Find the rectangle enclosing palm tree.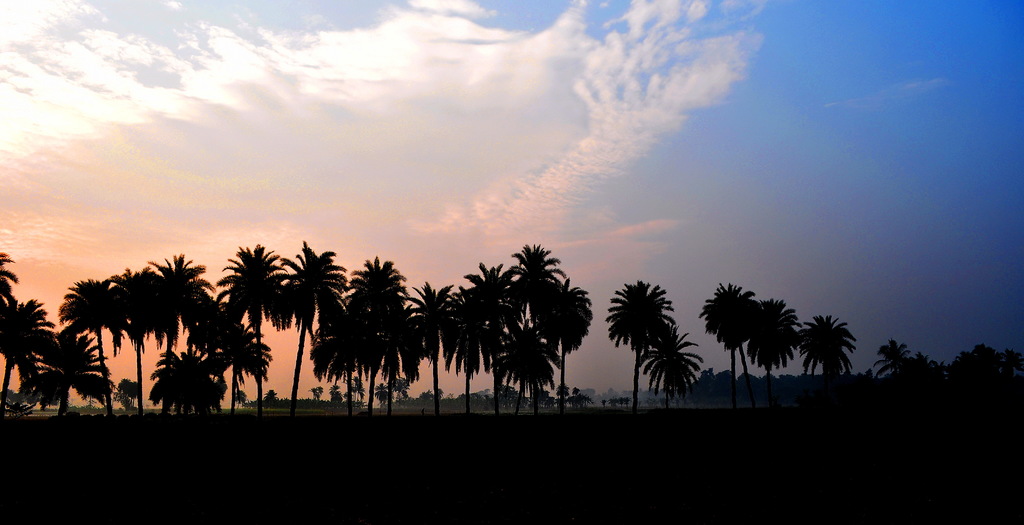
<box>749,289,814,374</box>.
